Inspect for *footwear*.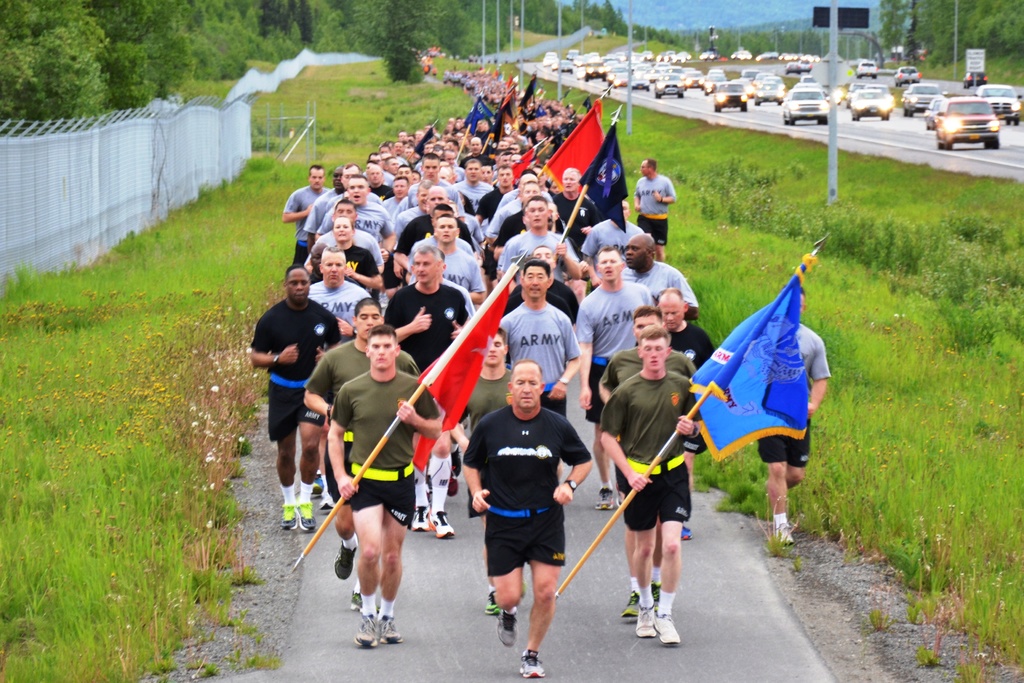
Inspection: [332, 541, 358, 575].
